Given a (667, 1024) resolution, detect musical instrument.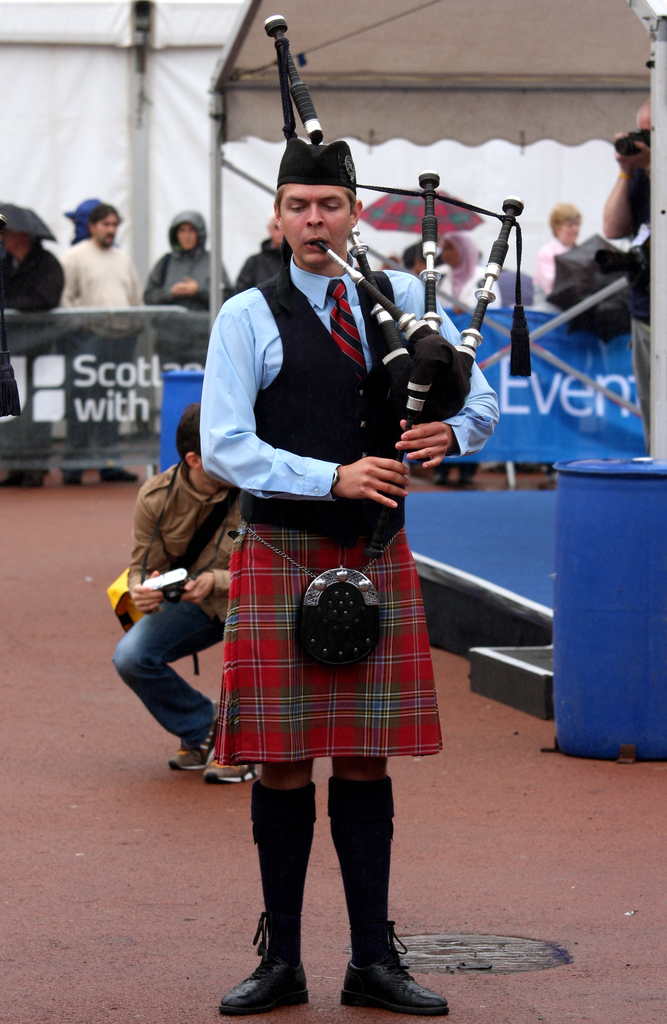
252 6 540 691.
